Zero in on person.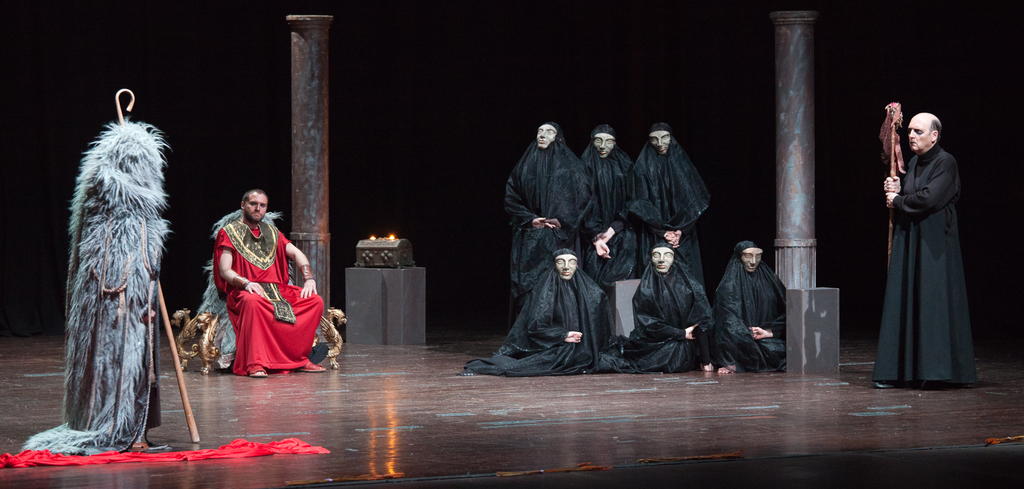
Zeroed in: (x1=505, y1=121, x2=589, y2=299).
